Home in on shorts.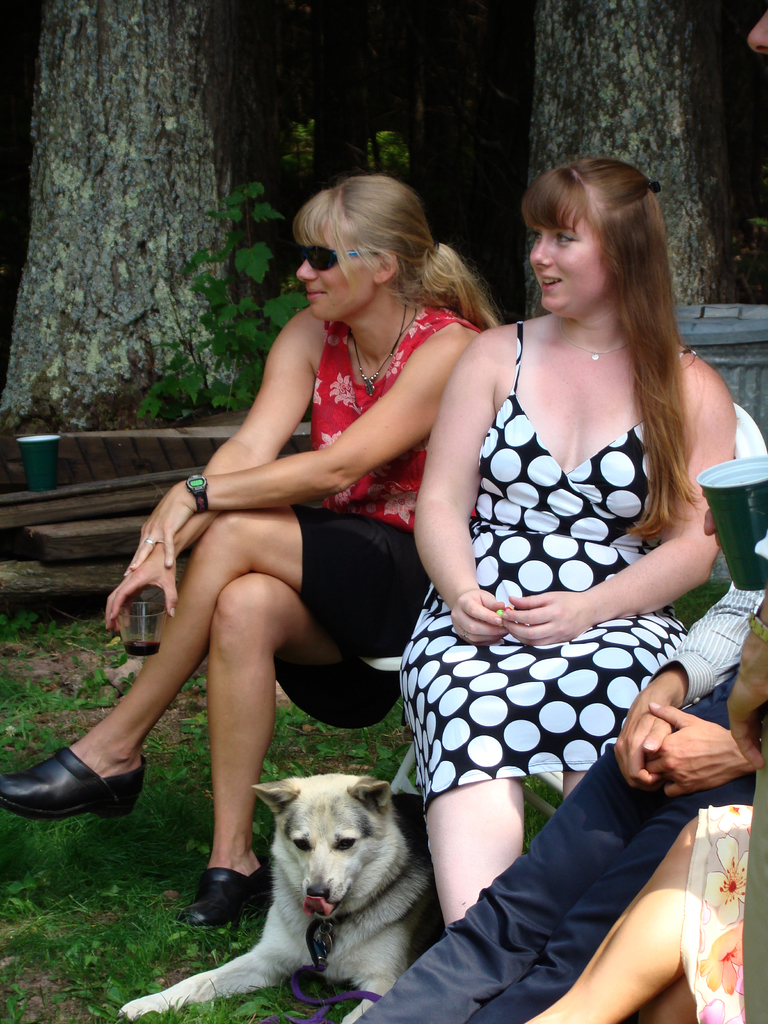
Homed in at box=[277, 503, 432, 732].
